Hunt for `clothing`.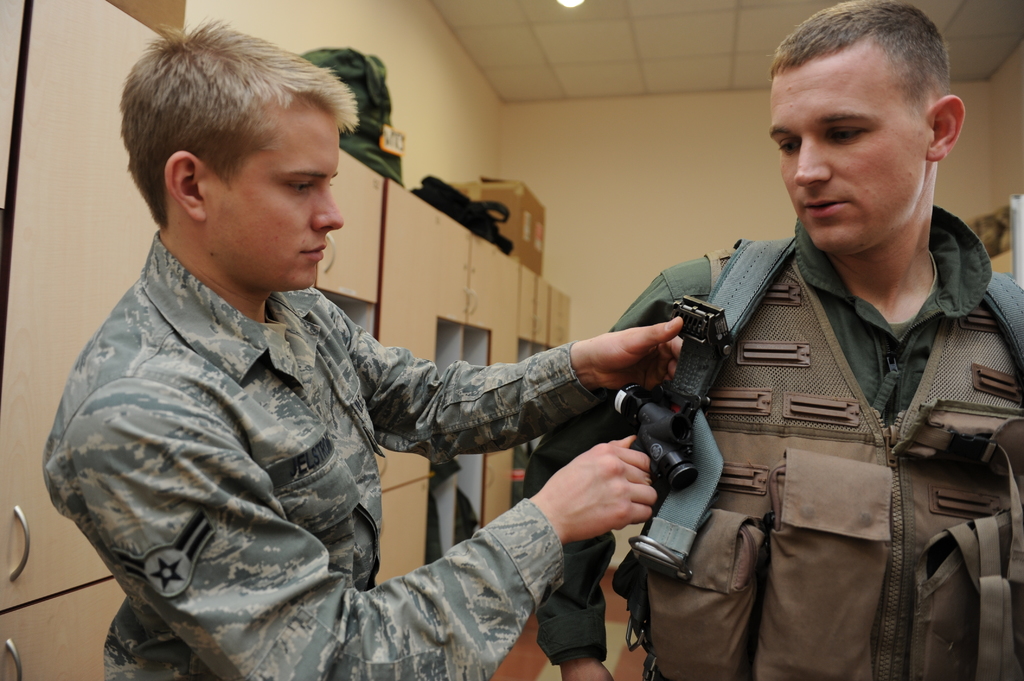
Hunted down at [37,230,611,680].
